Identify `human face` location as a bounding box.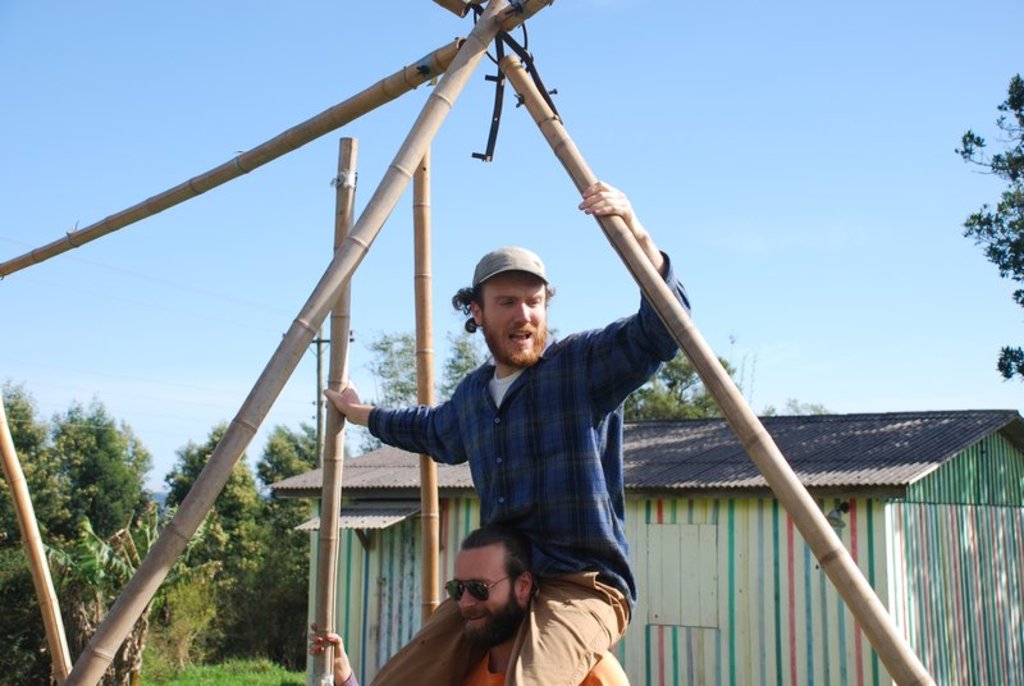
box(454, 552, 524, 648).
